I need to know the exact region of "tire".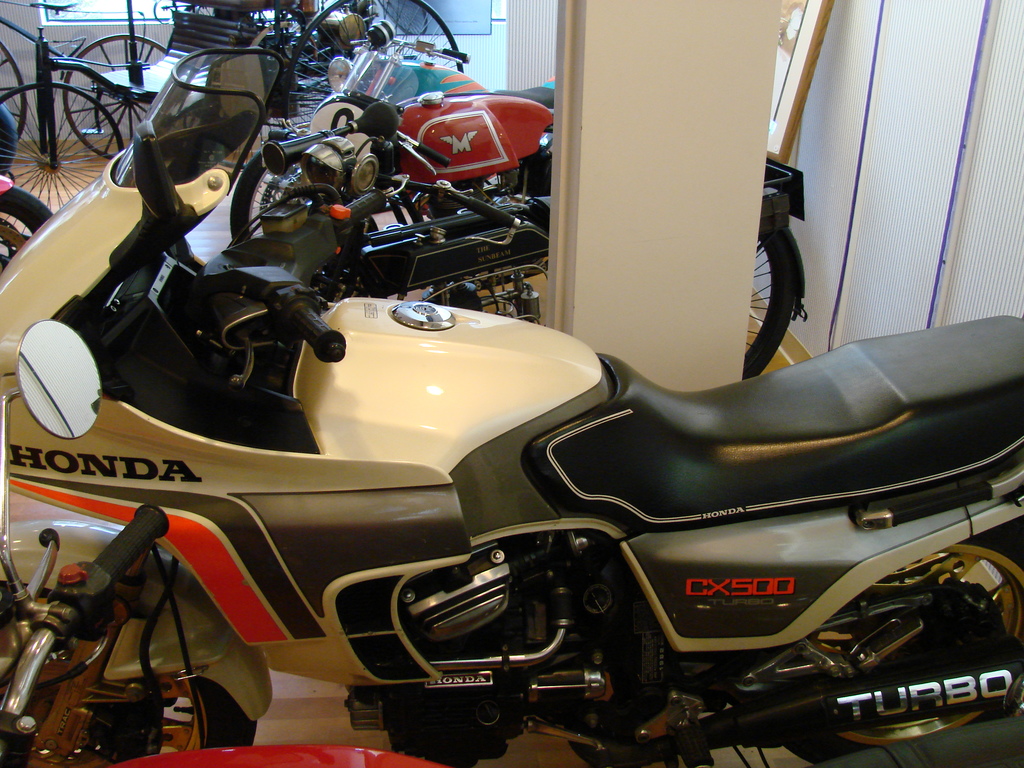
Region: pyautogui.locateOnScreen(0, 180, 49, 271).
